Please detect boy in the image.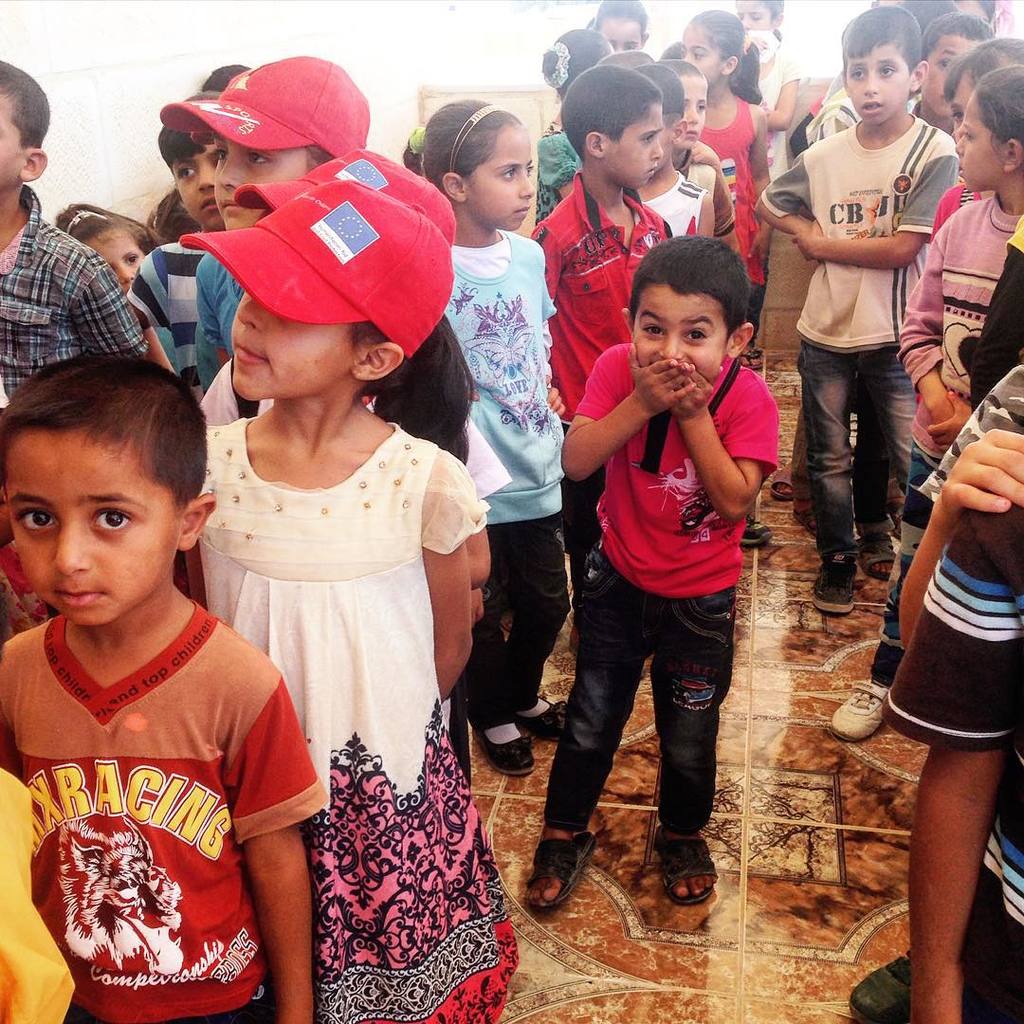
<region>163, 57, 380, 389</region>.
